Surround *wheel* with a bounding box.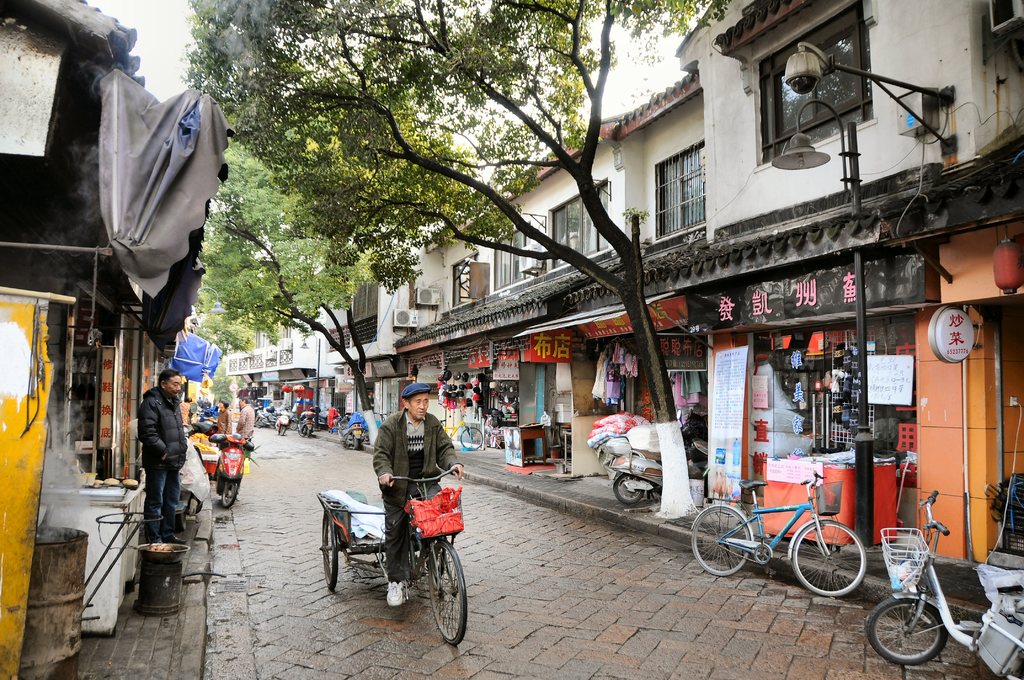
l=611, t=471, r=648, b=503.
